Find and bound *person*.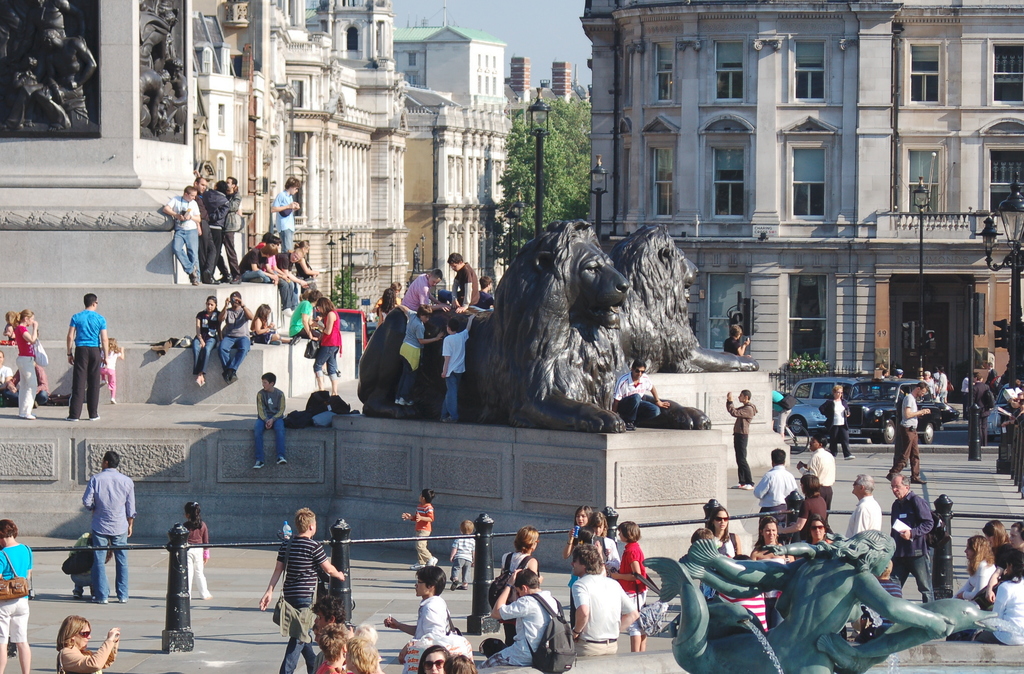
Bound: x1=934 y1=367 x2=957 y2=410.
